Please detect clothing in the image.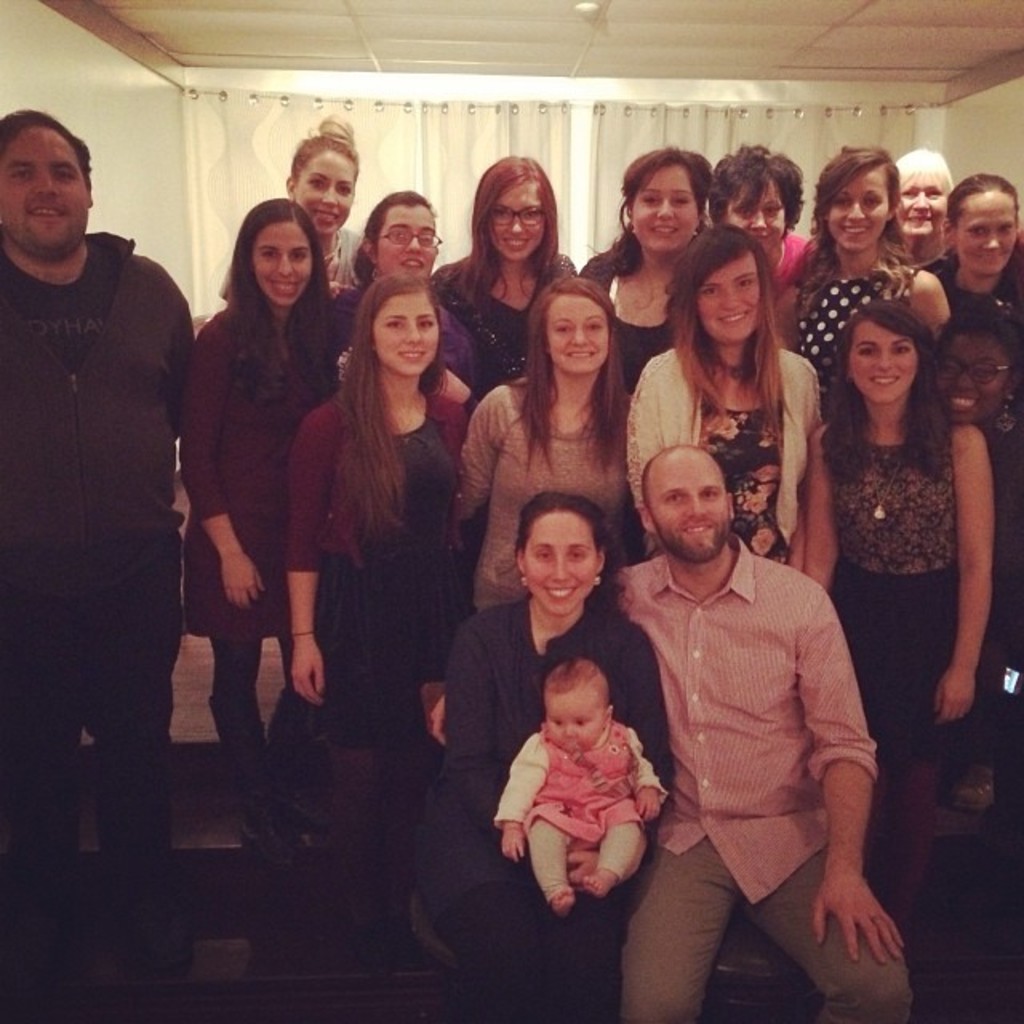
Rect(930, 266, 1022, 374).
